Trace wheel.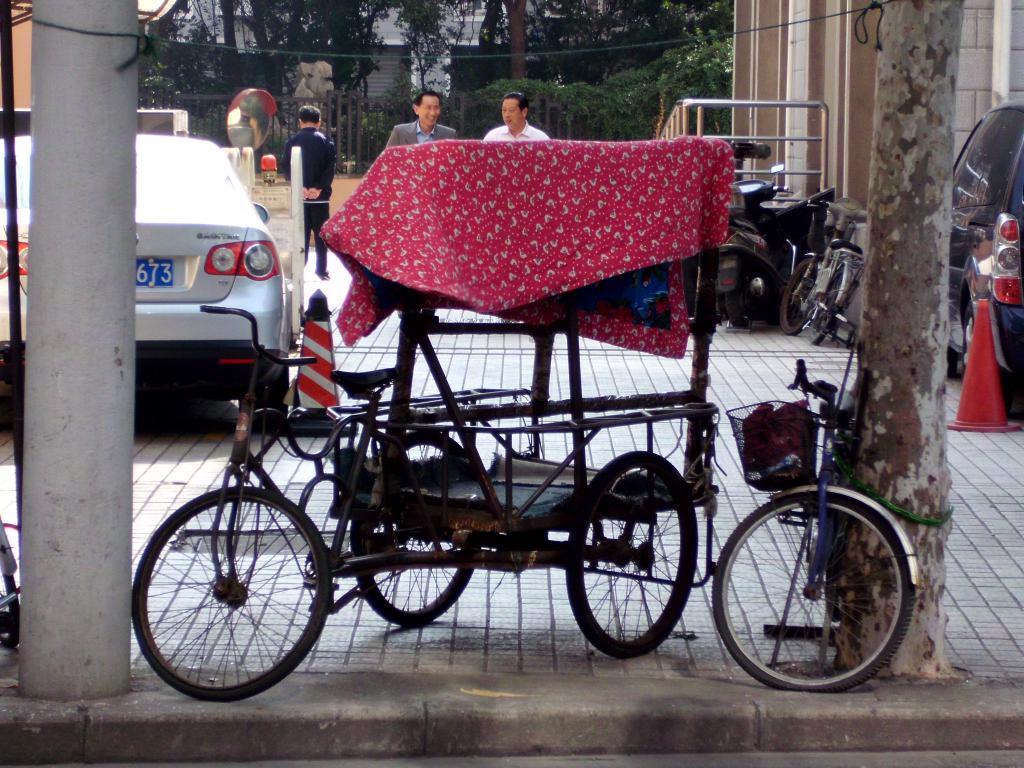
Traced to 0:567:20:648.
